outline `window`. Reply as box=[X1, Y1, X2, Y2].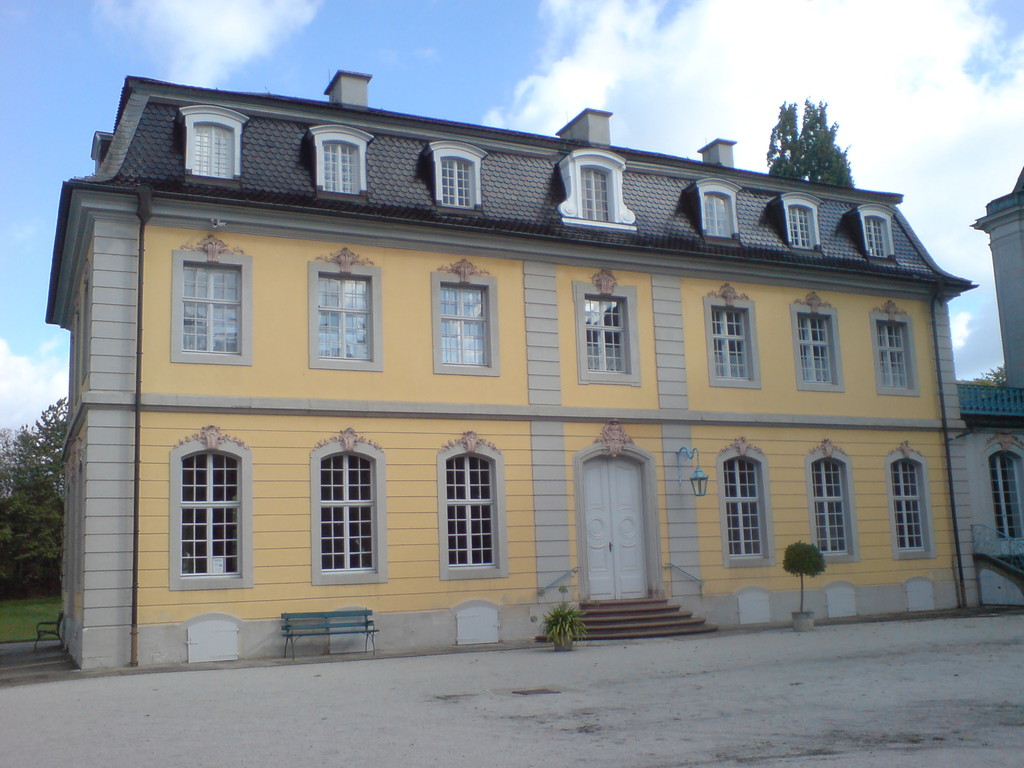
box=[316, 264, 372, 364].
